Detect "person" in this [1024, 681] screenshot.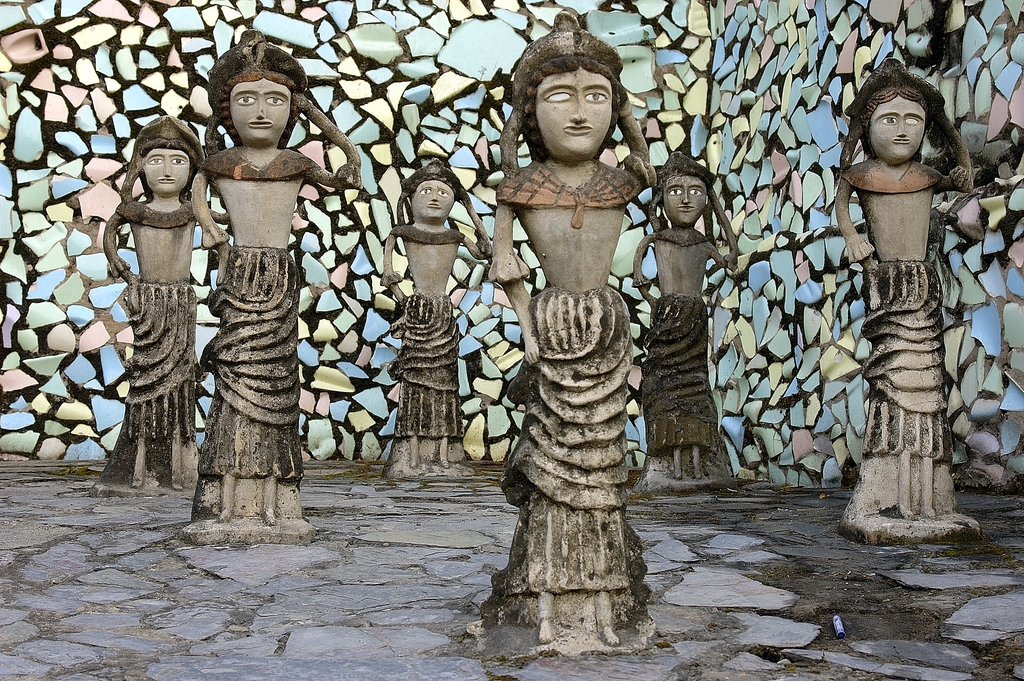
Detection: <bbox>131, 99, 204, 500</bbox>.
